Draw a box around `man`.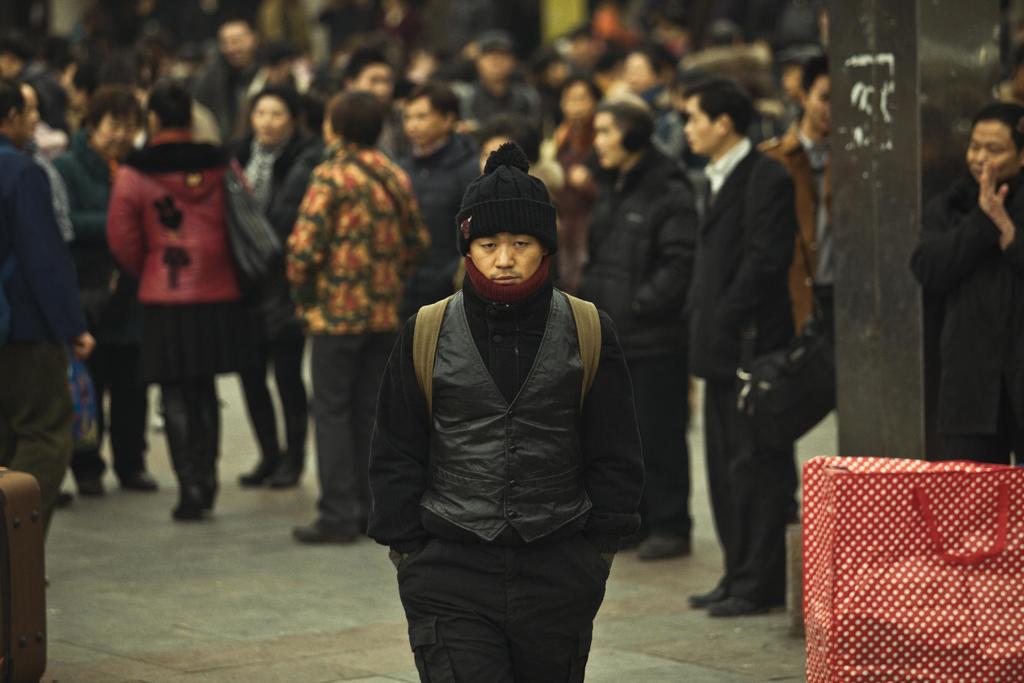
x1=918, y1=101, x2=1023, y2=462.
